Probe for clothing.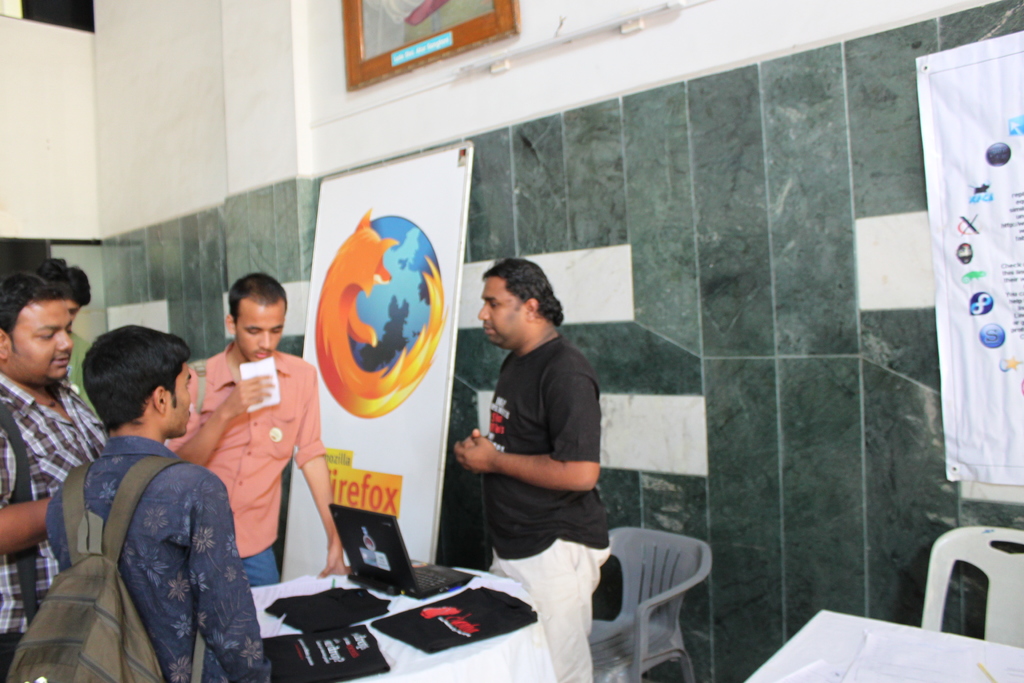
Probe result: {"left": 47, "top": 391, "right": 254, "bottom": 682}.
